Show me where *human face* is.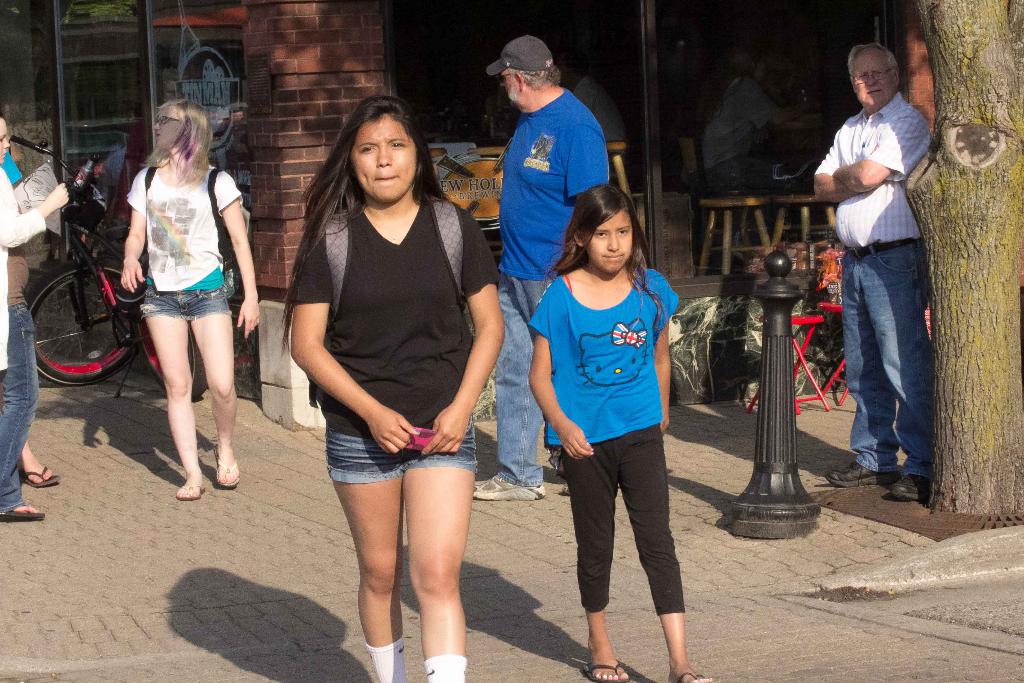
*human face* is at locate(499, 70, 520, 108).
